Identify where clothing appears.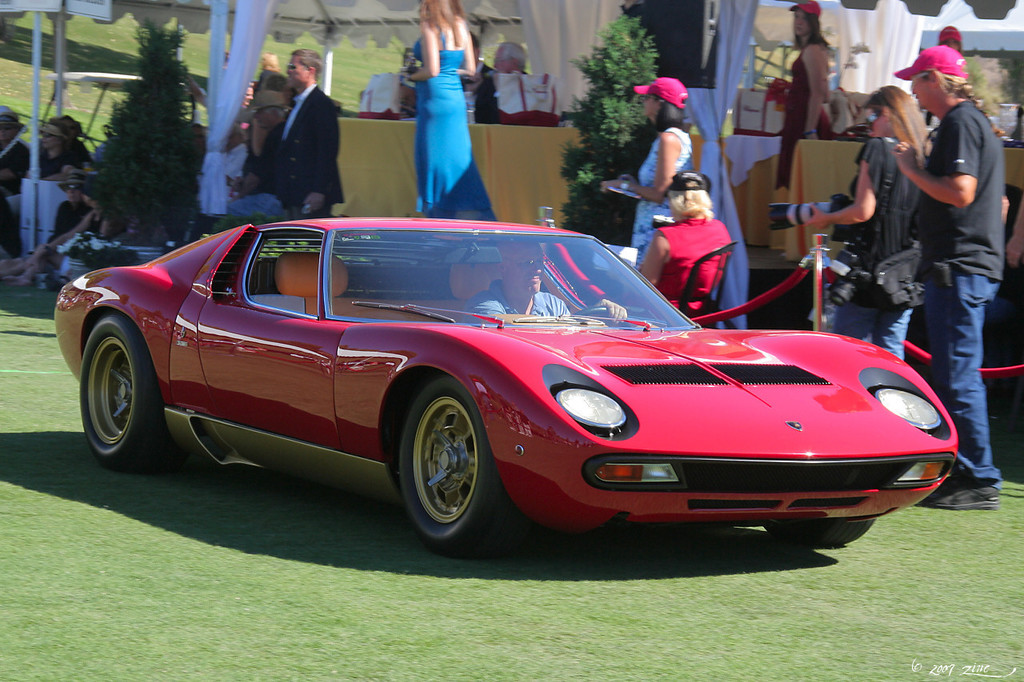
Appears at [854,135,923,379].
